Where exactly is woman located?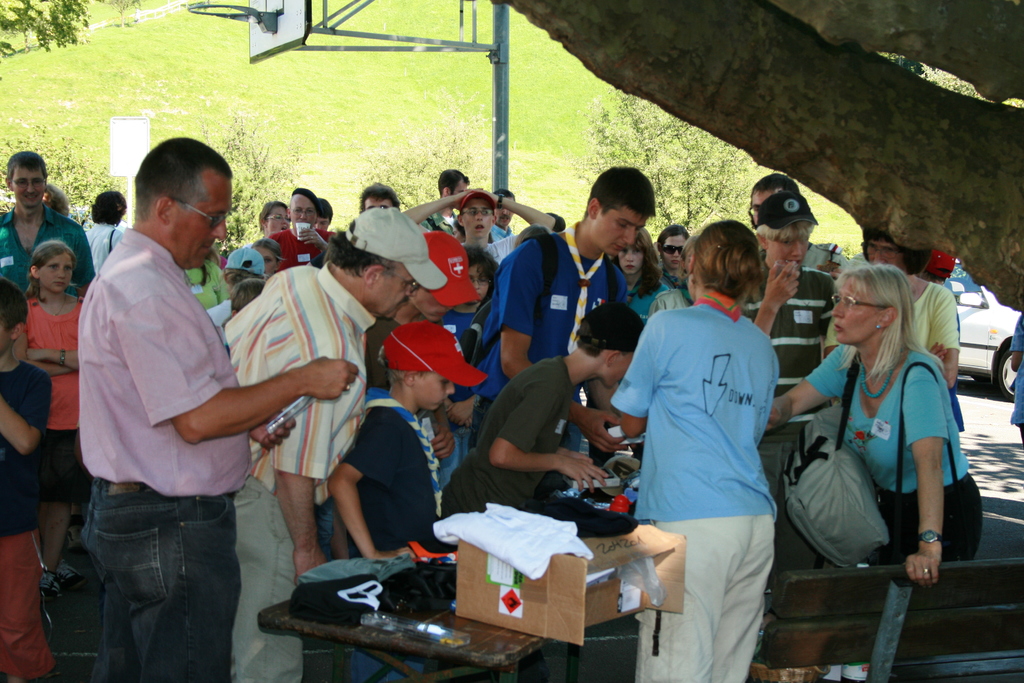
Its bounding box is 763, 264, 983, 569.
